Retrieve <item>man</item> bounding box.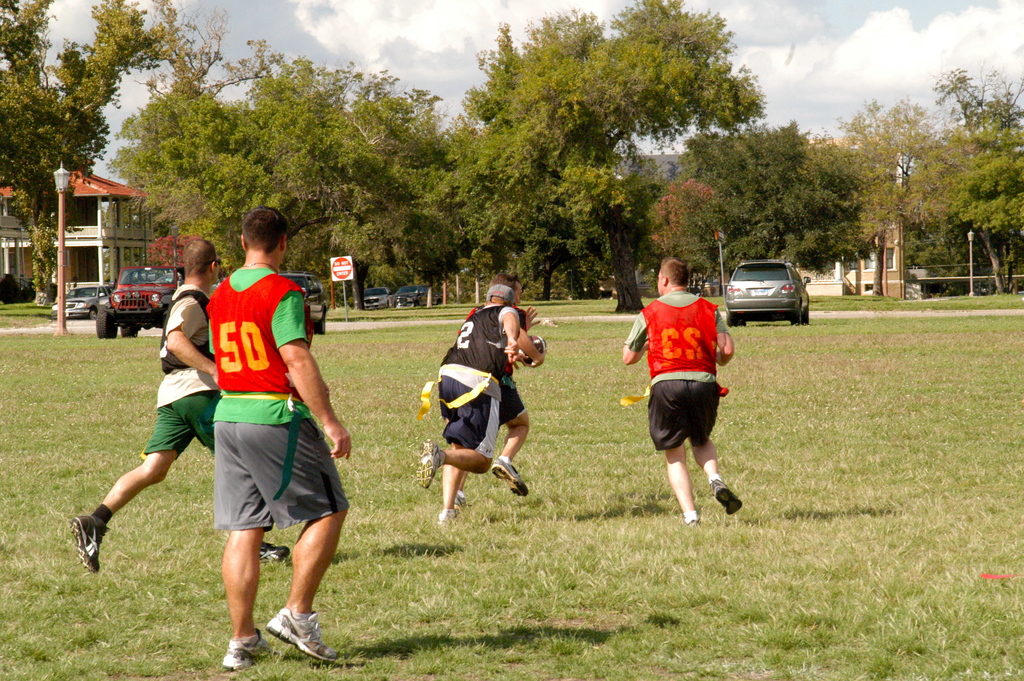
Bounding box: 417/282/519/524.
